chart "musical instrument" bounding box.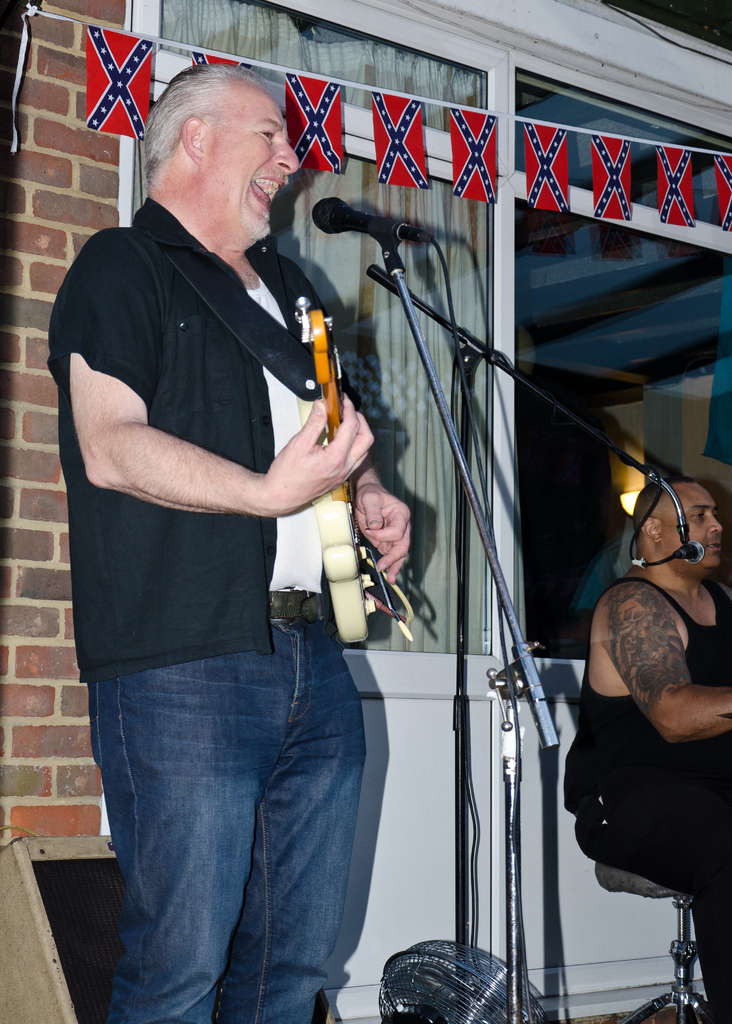
Charted: l=305, t=291, r=388, b=645.
